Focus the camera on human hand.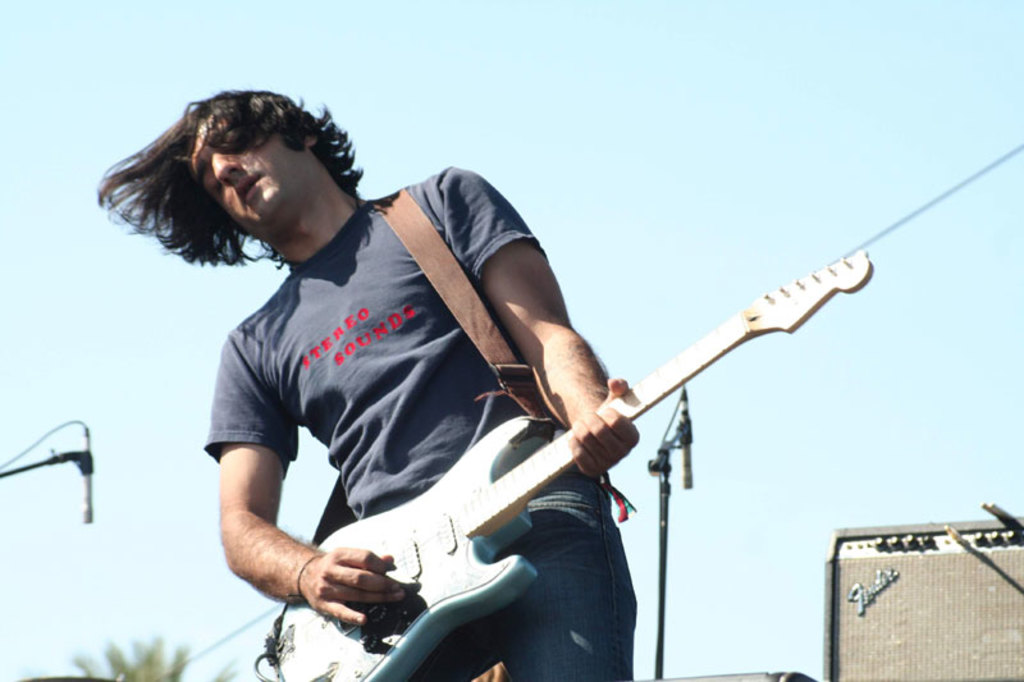
Focus region: {"x1": 301, "y1": 539, "x2": 429, "y2": 642}.
